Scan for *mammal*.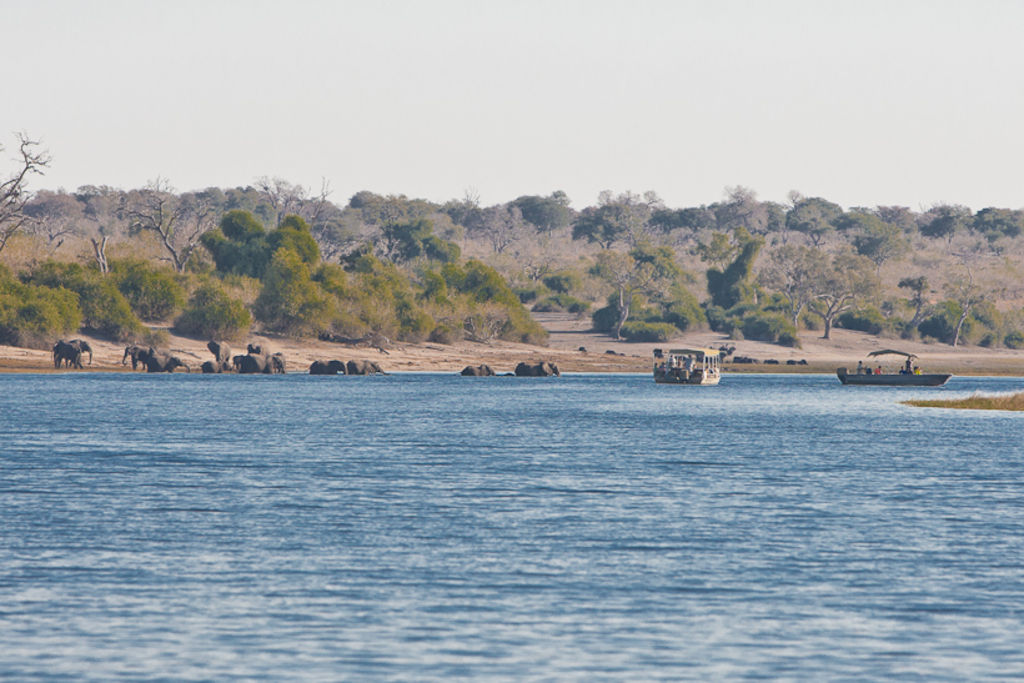
Scan result: box=[461, 363, 505, 376].
